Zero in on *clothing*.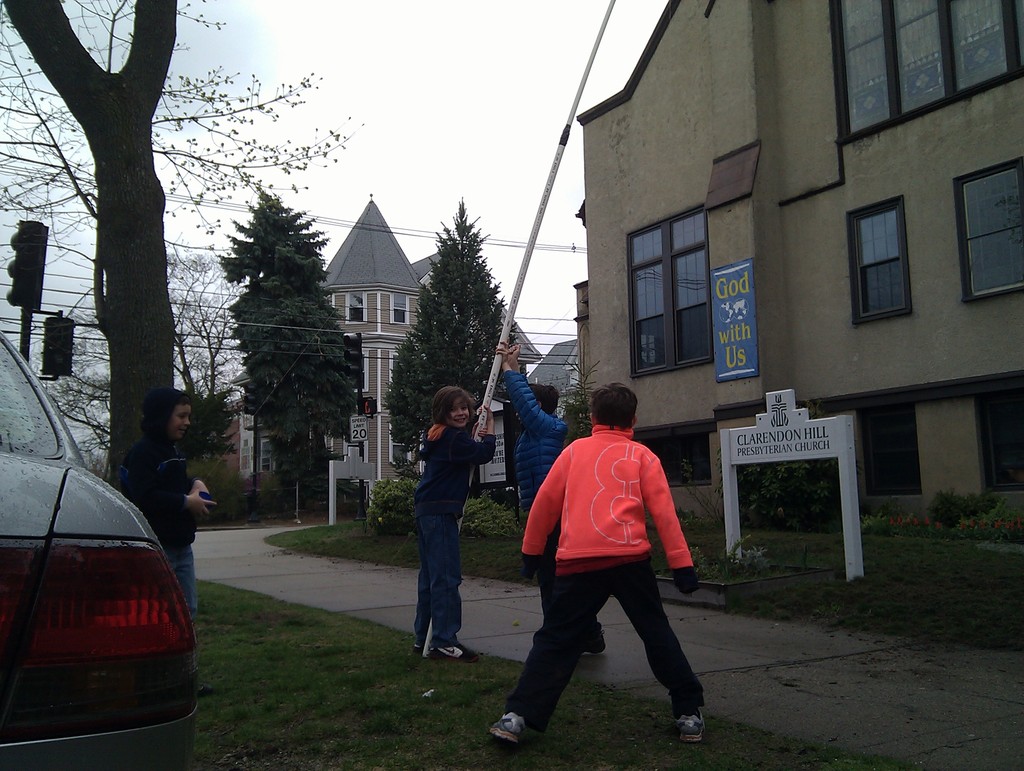
Zeroed in: Rect(407, 428, 495, 645).
